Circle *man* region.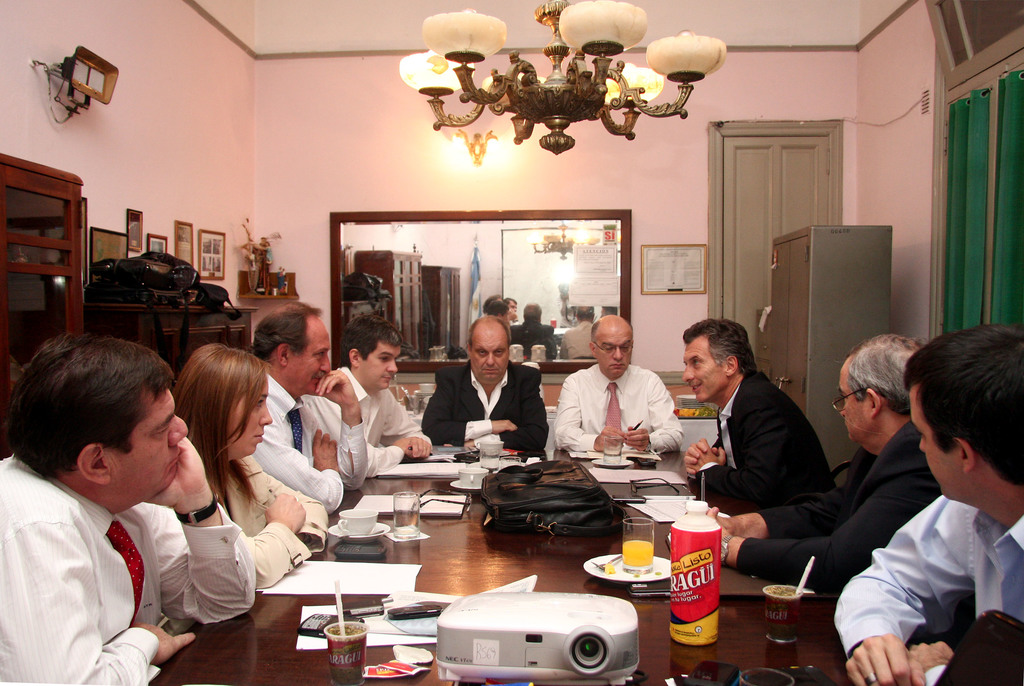
Region: BBox(685, 319, 837, 516).
